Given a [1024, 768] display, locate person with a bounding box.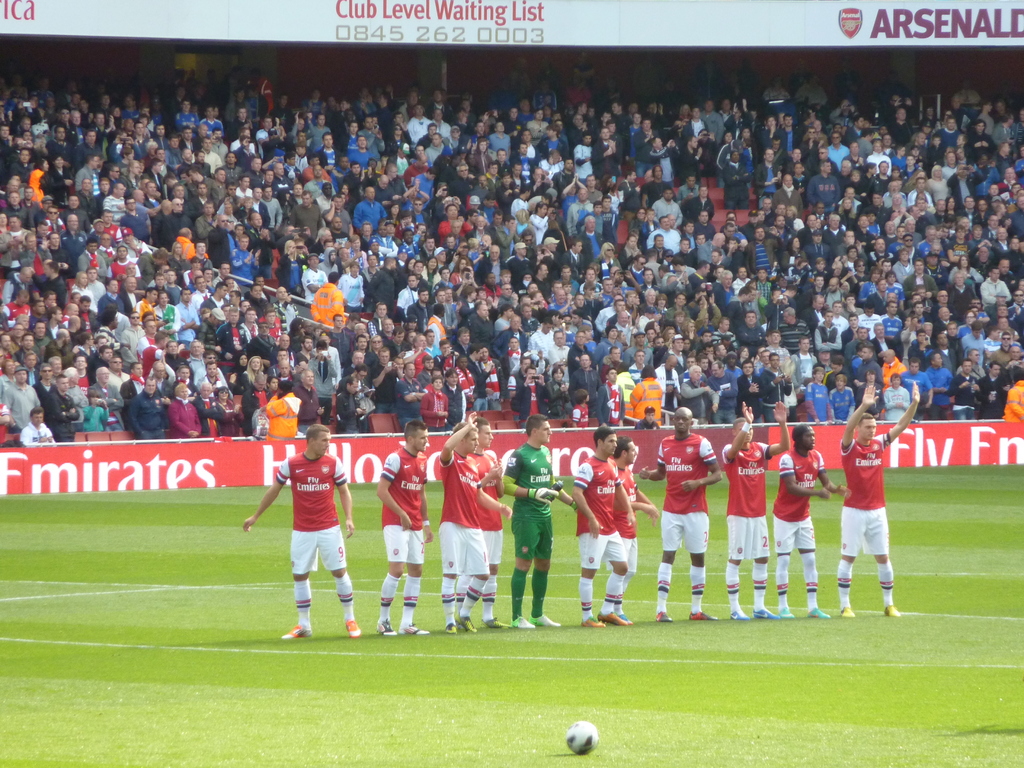
Located: [508,240,531,291].
